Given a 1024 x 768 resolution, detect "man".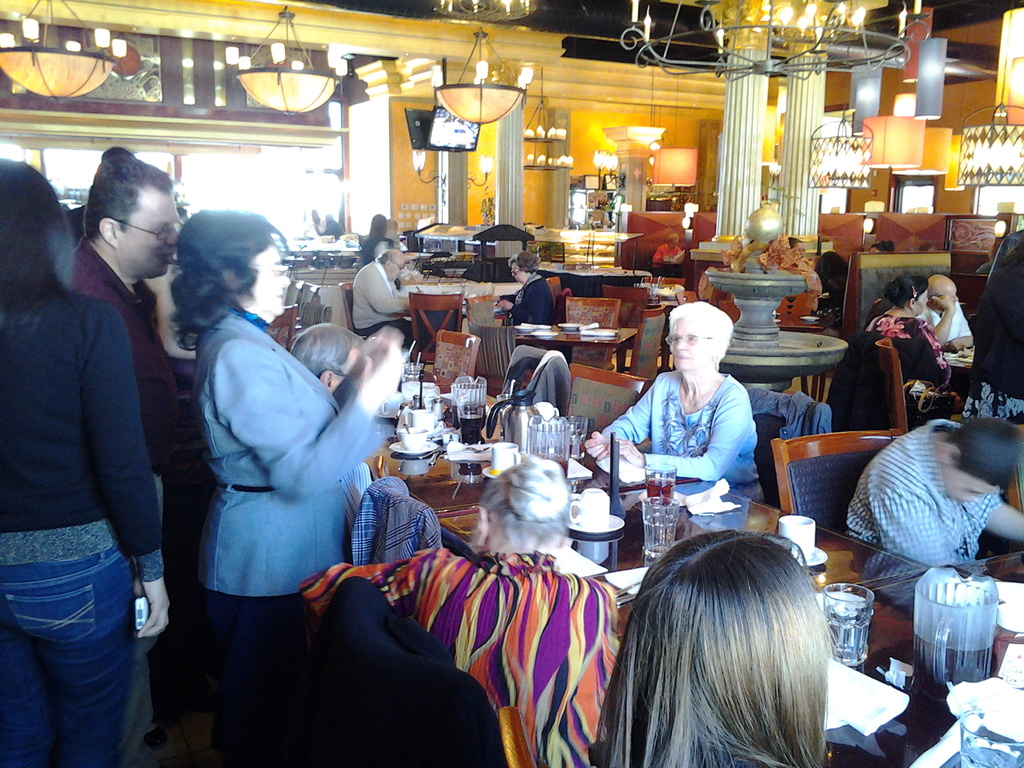
(64, 150, 179, 483).
